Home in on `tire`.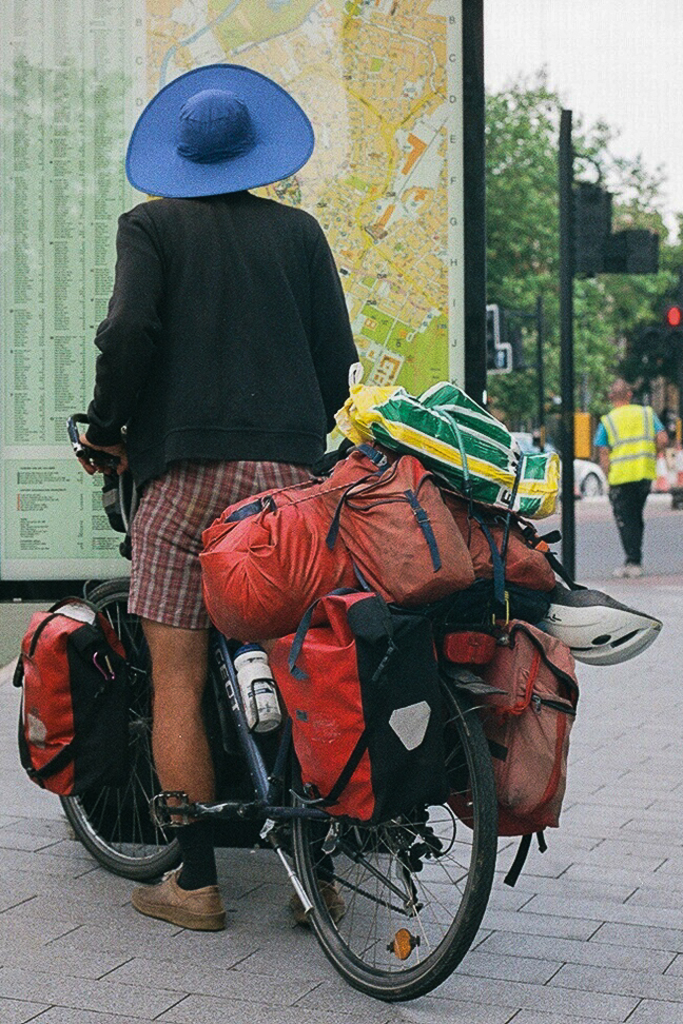
Homed in at box=[62, 578, 232, 879].
